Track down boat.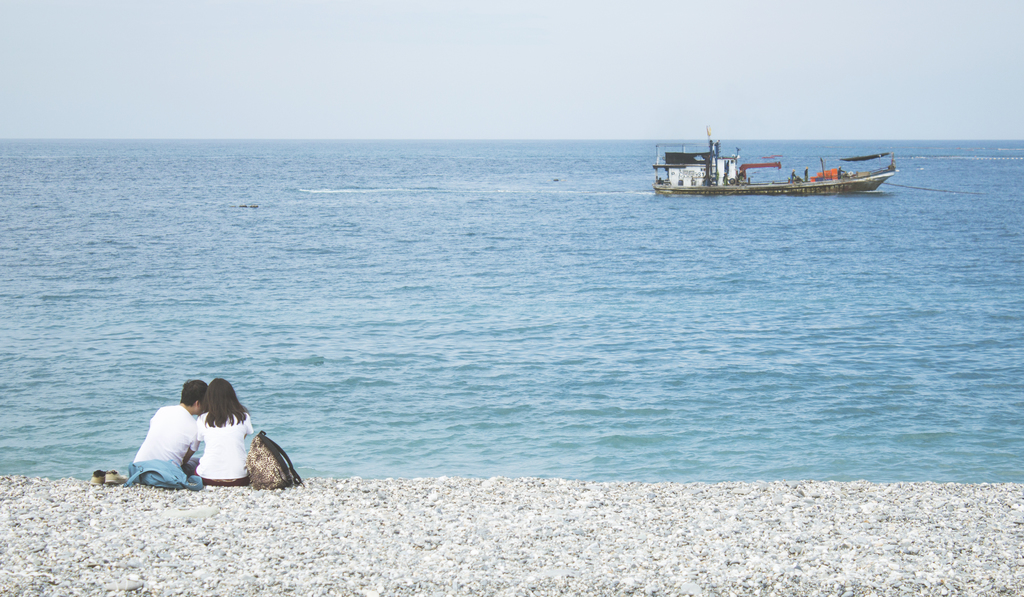
Tracked to l=644, t=126, r=906, b=198.
